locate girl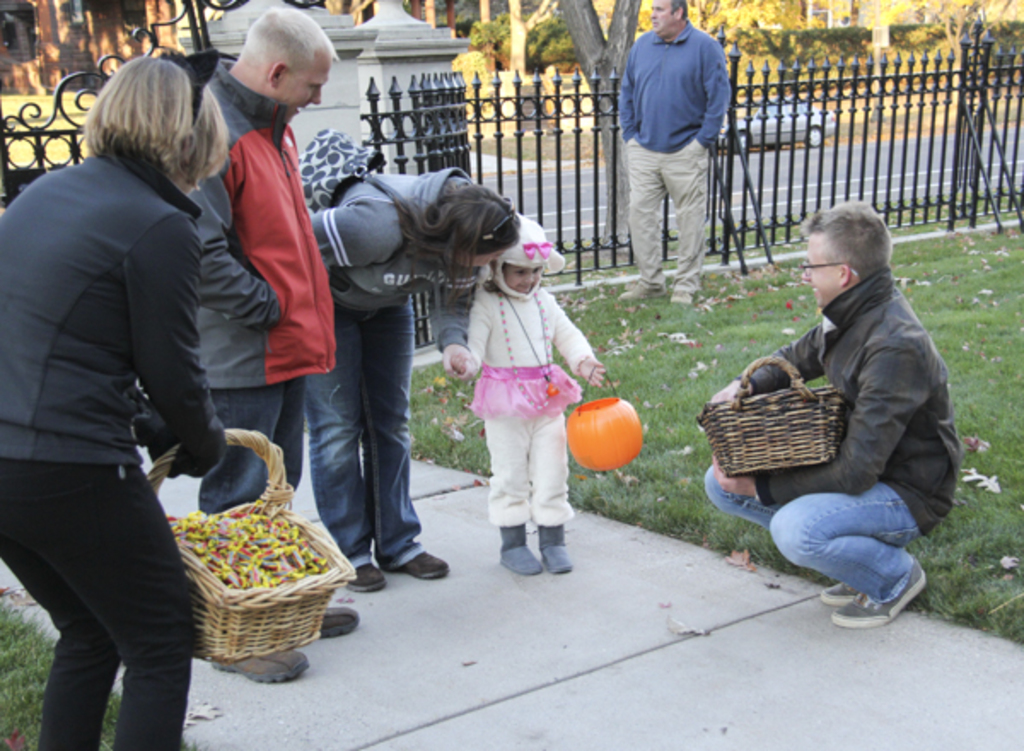
439 208 609 575
